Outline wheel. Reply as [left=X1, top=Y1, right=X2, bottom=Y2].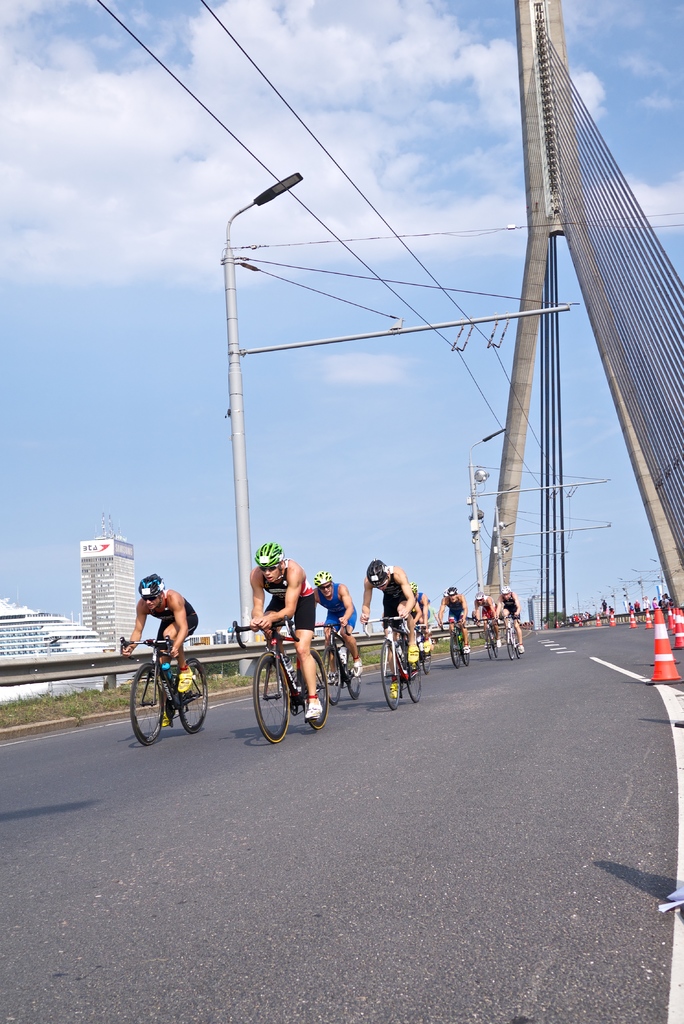
[left=298, top=652, right=327, bottom=732].
